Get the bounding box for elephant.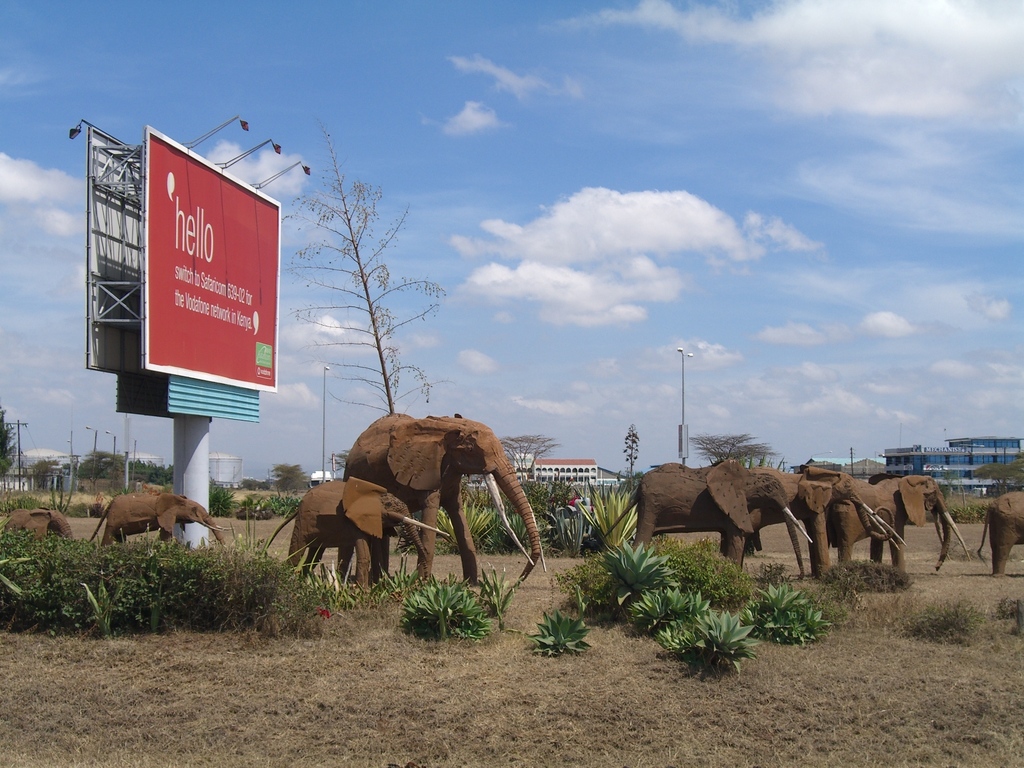
[285, 471, 446, 603].
